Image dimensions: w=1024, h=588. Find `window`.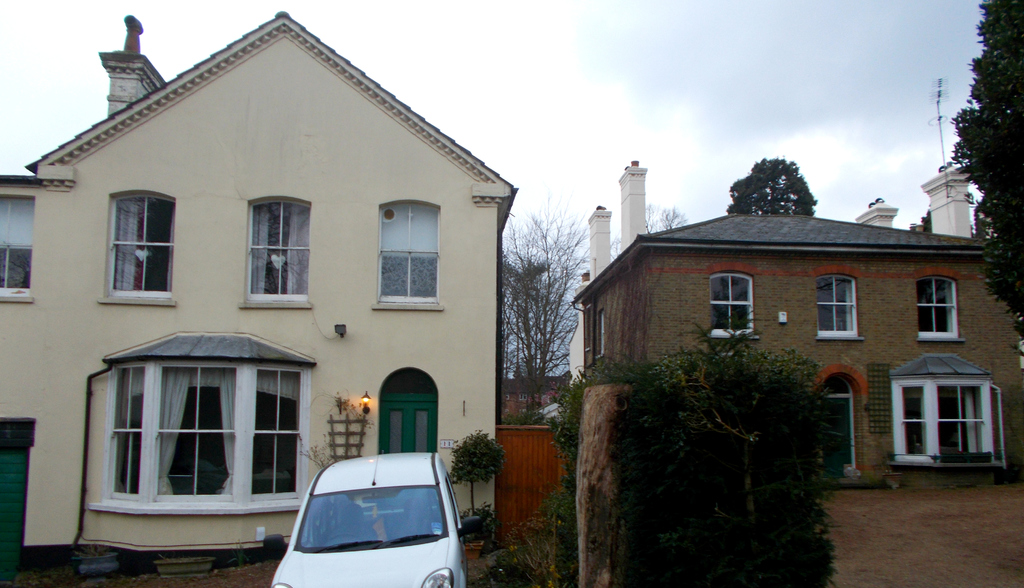
bbox=[888, 351, 995, 462].
